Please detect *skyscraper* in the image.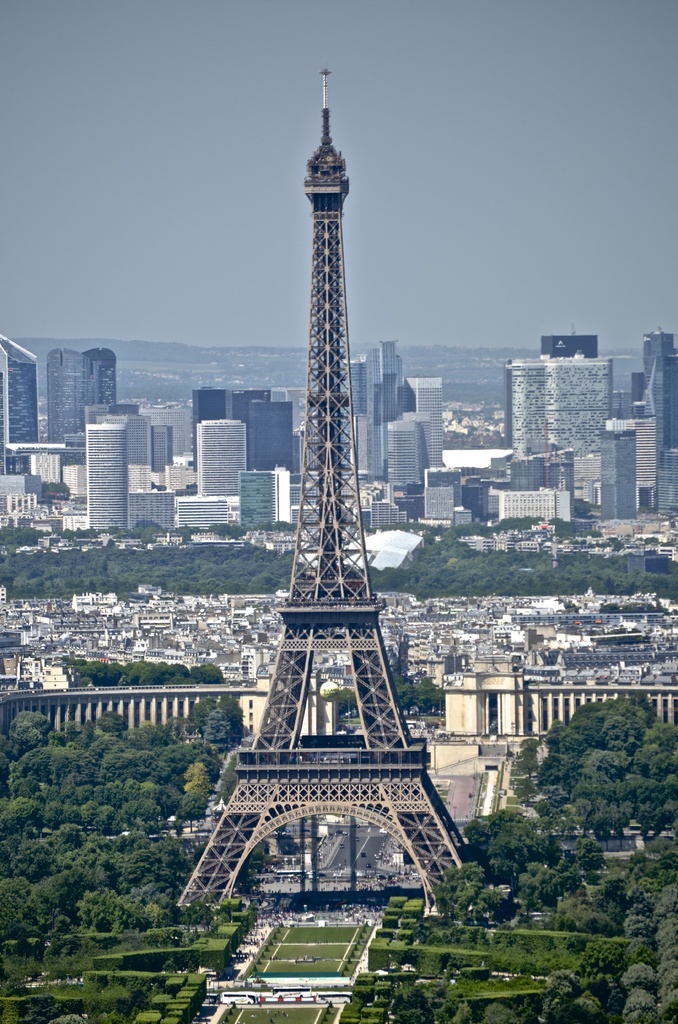
<bbox>157, 94, 477, 939</bbox>.
